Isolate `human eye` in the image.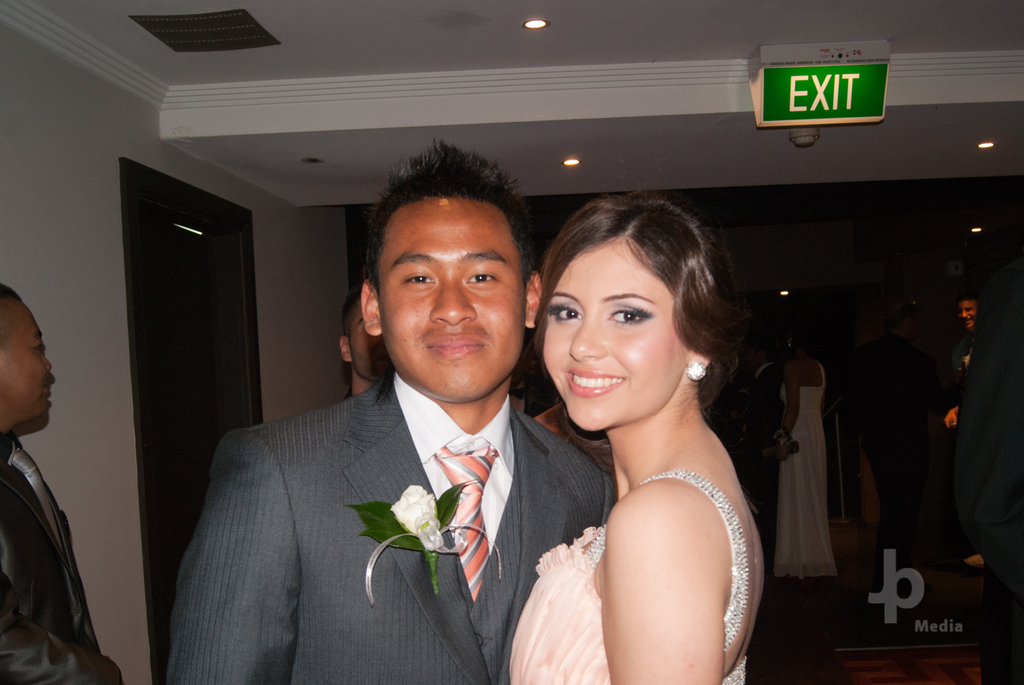
Isolated region: 403/269/440/292.
